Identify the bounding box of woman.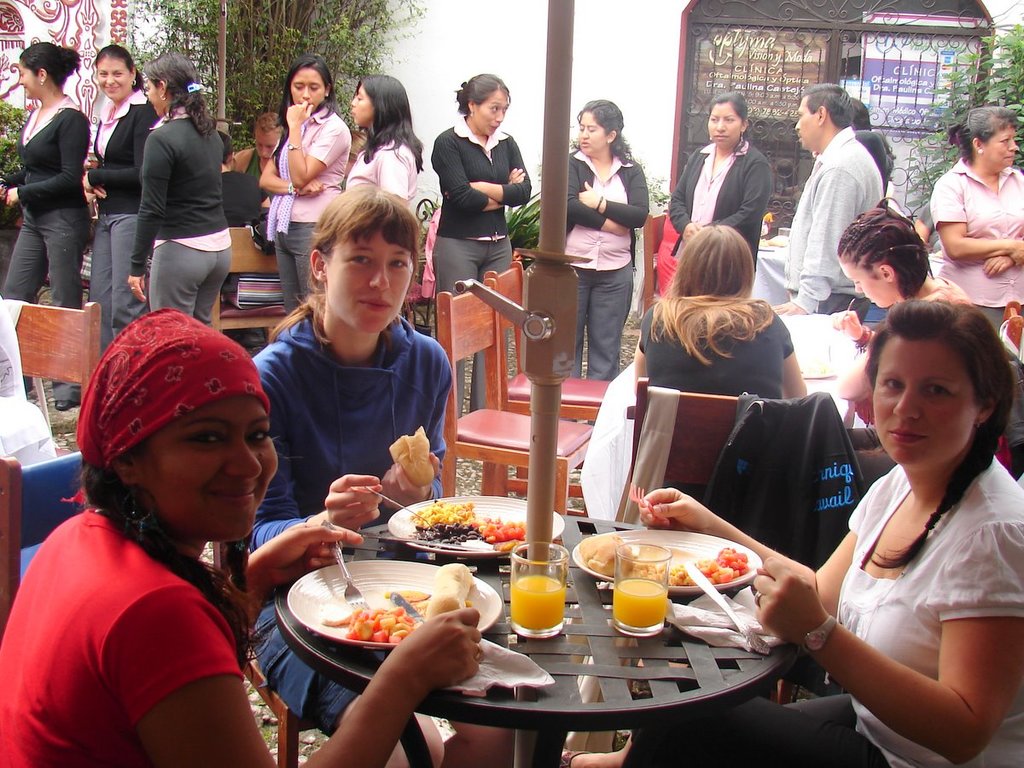
(826,203,969,433).
